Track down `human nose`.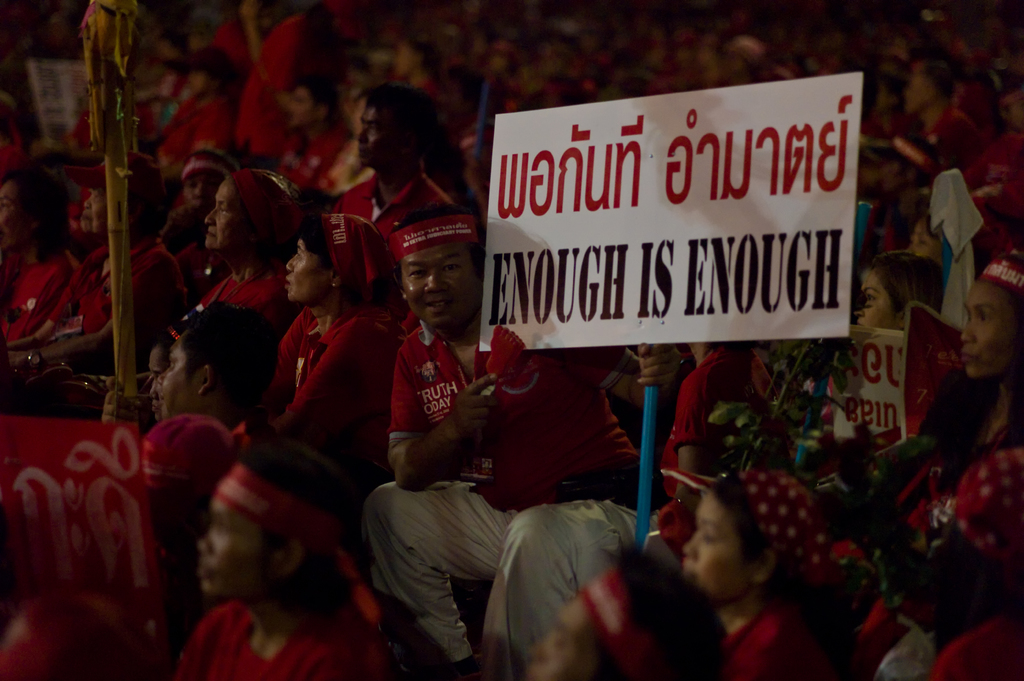
Tracked to BBox(427, 267, 449, 294).
